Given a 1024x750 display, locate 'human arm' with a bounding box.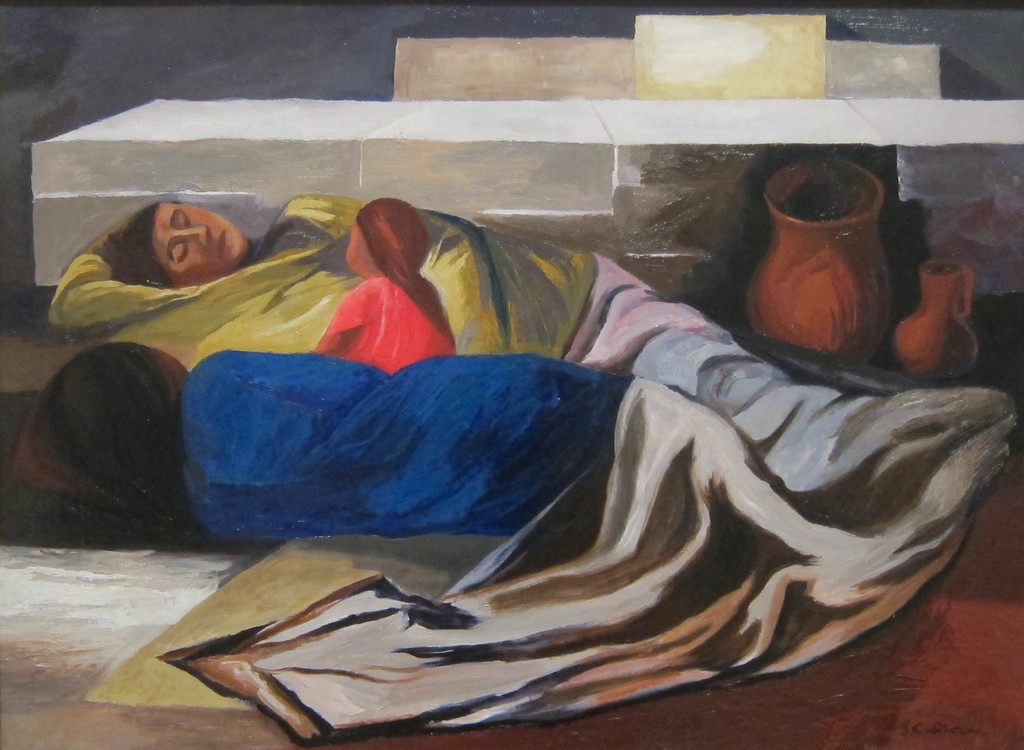
Located: <box>52,213,182,339</box>.
